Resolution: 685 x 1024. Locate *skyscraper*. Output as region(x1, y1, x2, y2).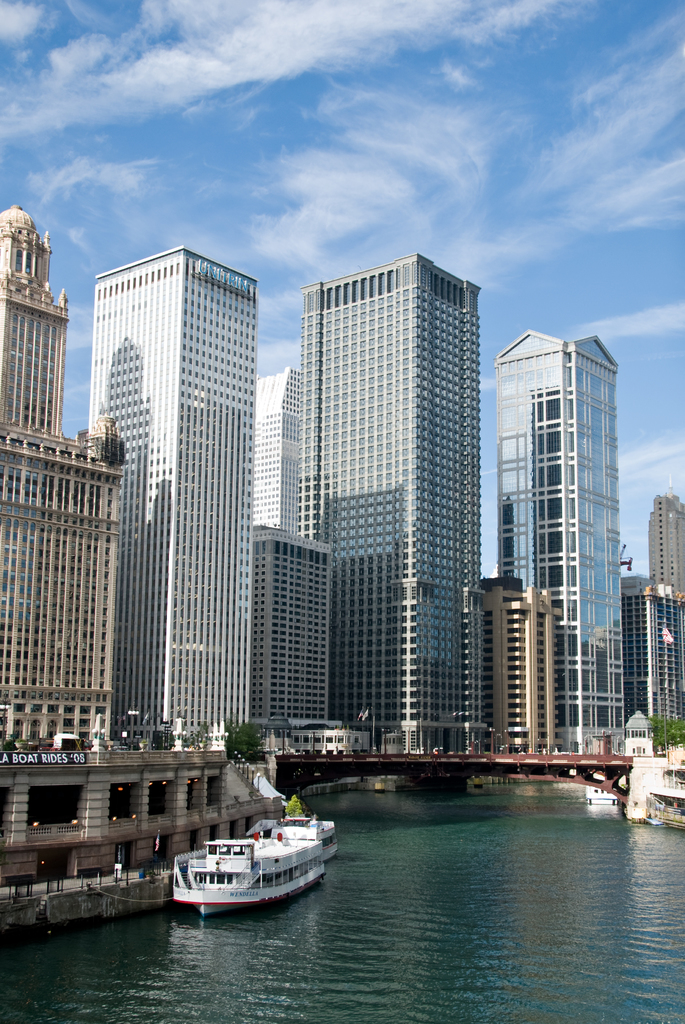
region(481, 577, 560, 750).
